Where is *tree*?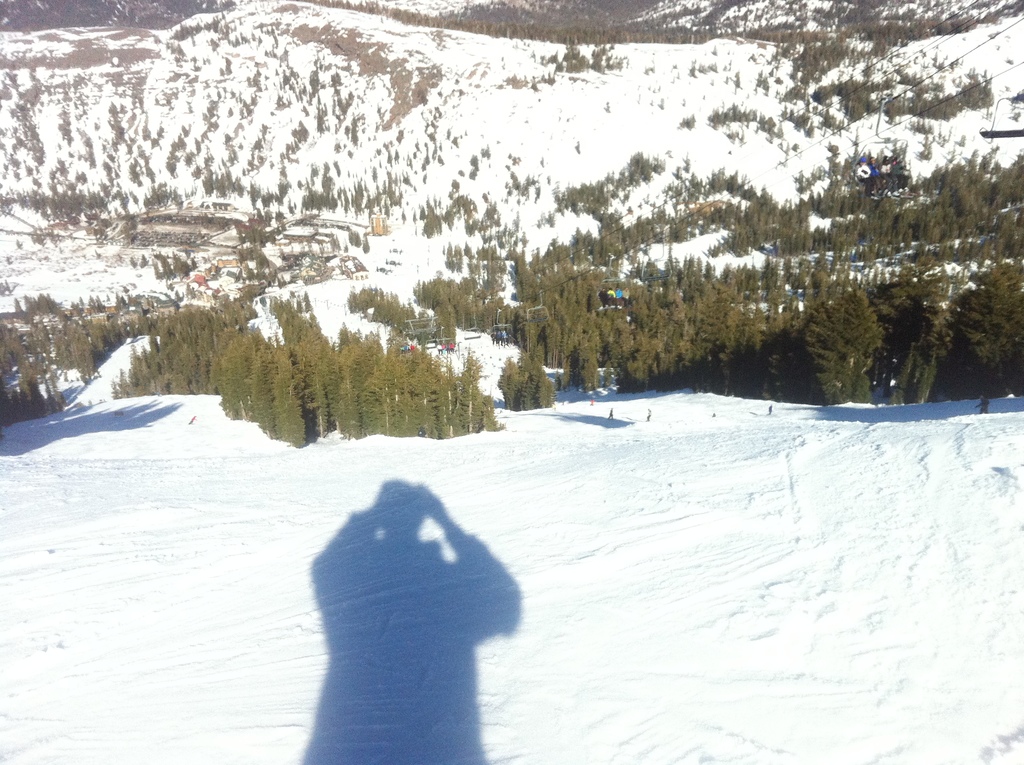
box(264, 287, 323, 342).
